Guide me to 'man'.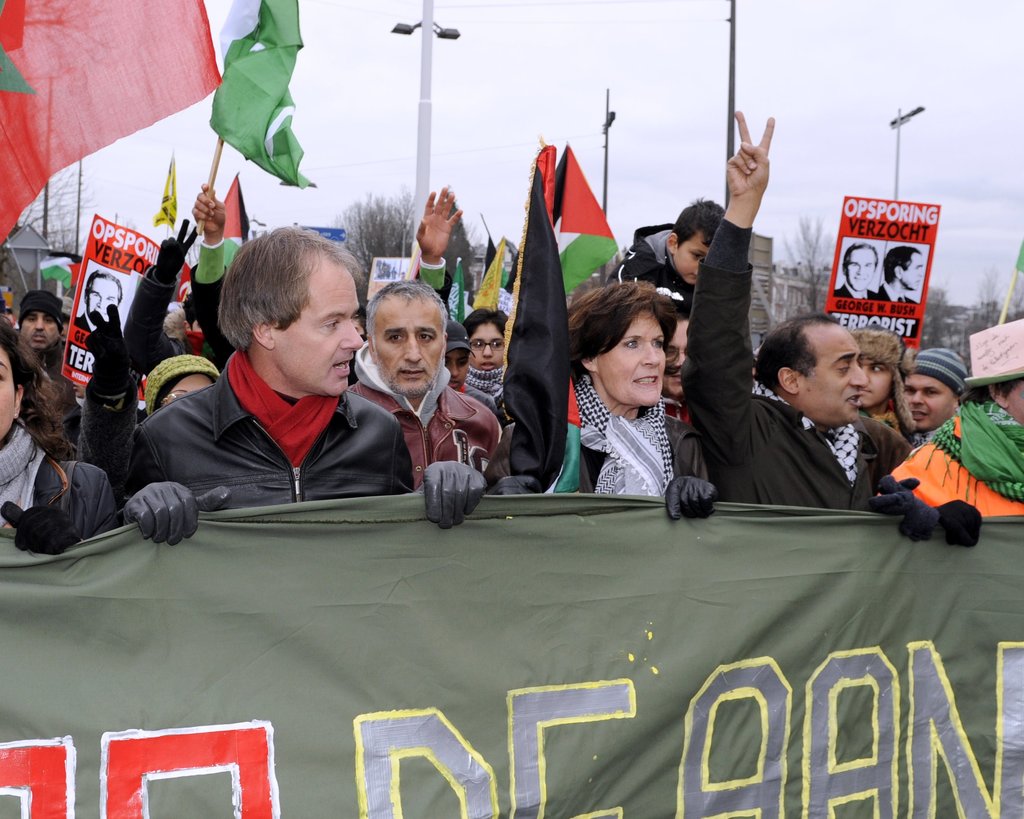
Guidance: {"x1": 831, "y1": 243, "x2": 880, "y2": 298}.
